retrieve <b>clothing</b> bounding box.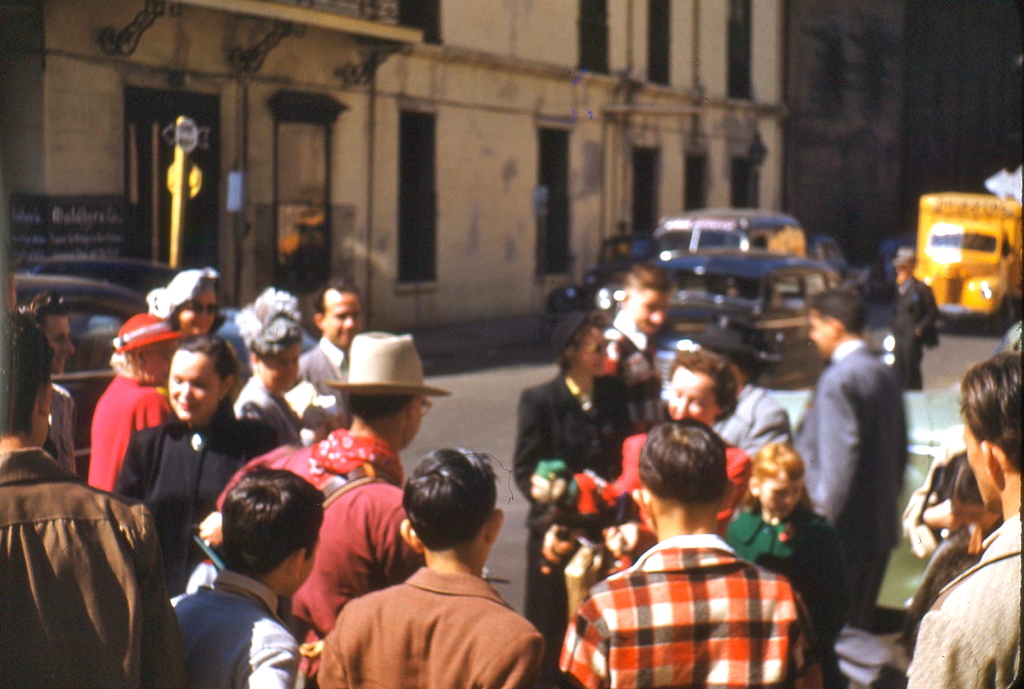
Bounding box: box(568, 527, 806, 688).
